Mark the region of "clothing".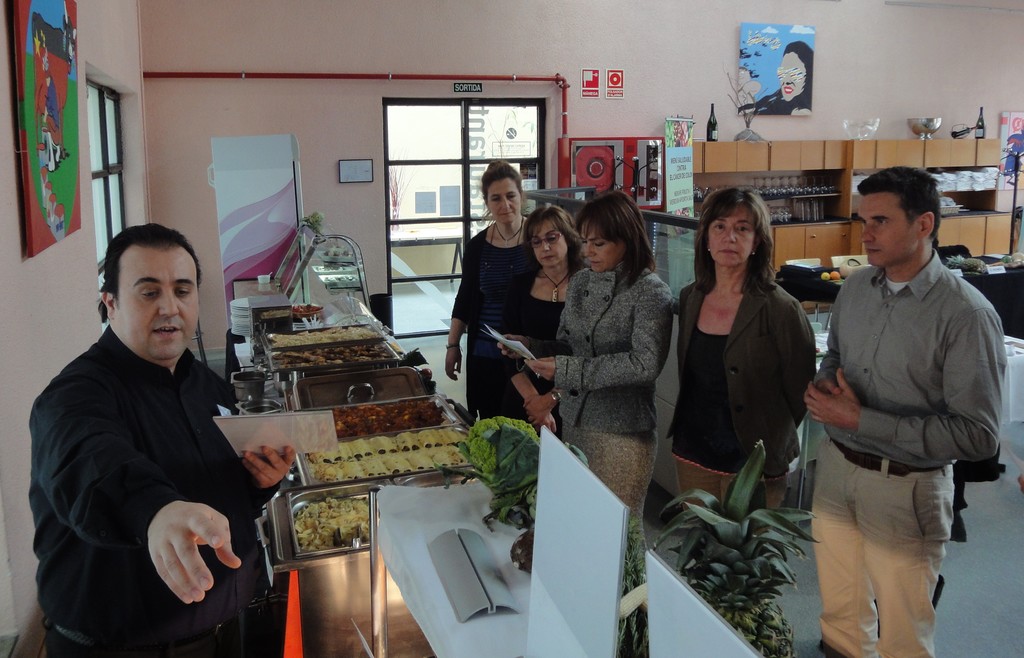
Region: <bbox>512, 266, 572, 421</bbox>.
